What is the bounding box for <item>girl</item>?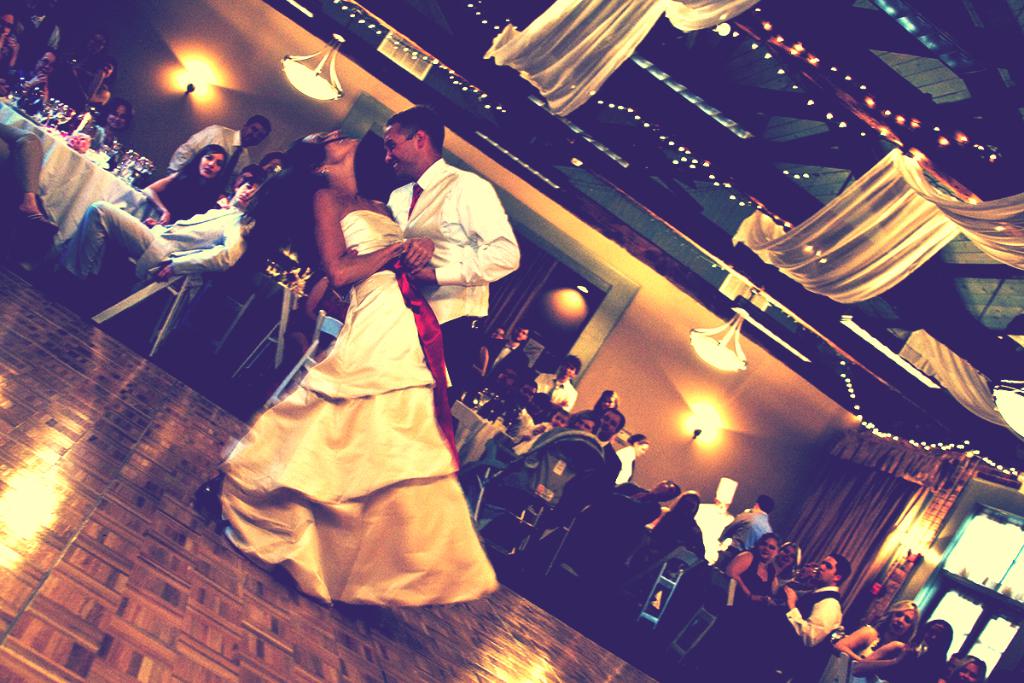
l=101, t=102, r=134, b=151.
